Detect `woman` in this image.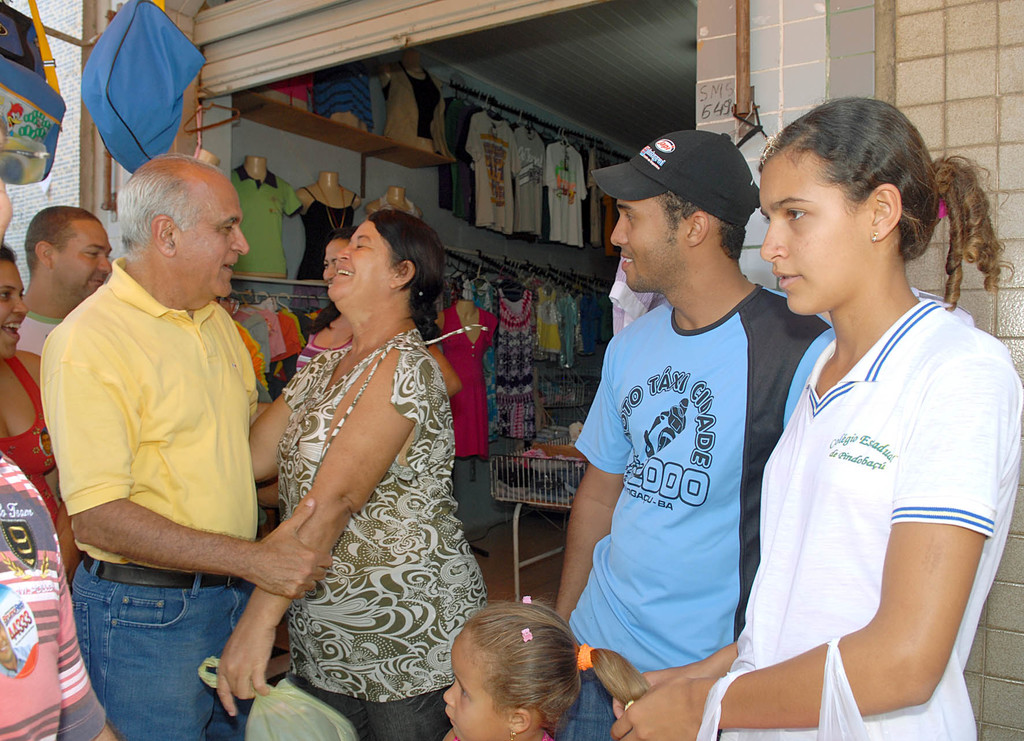
Detection: (294,229,465,402).
